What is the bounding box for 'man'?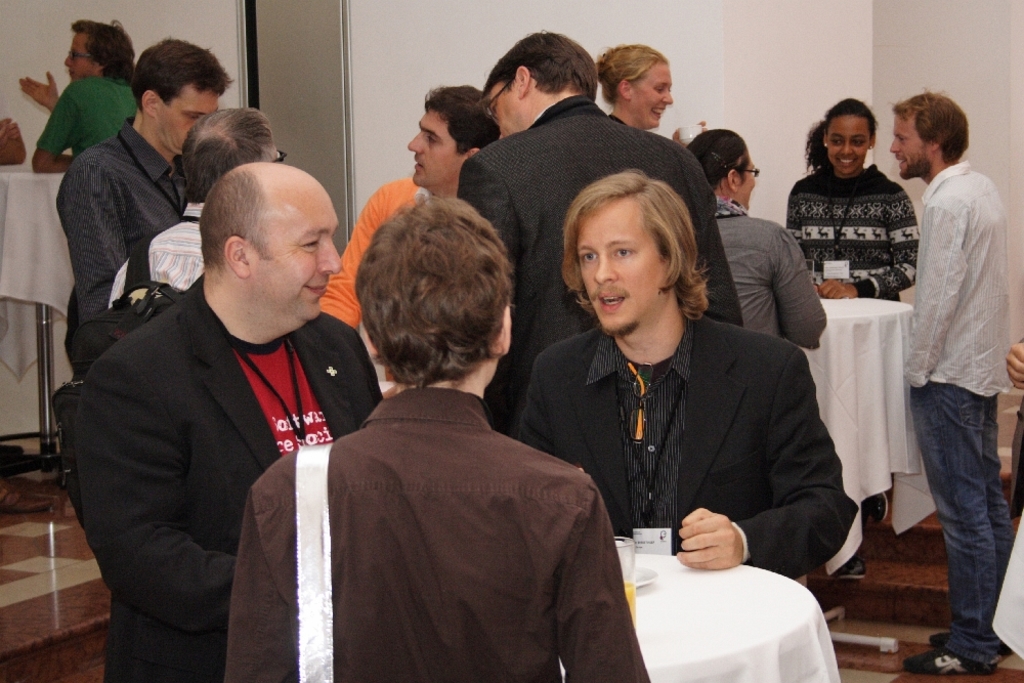
16, 20, 140, 171.
